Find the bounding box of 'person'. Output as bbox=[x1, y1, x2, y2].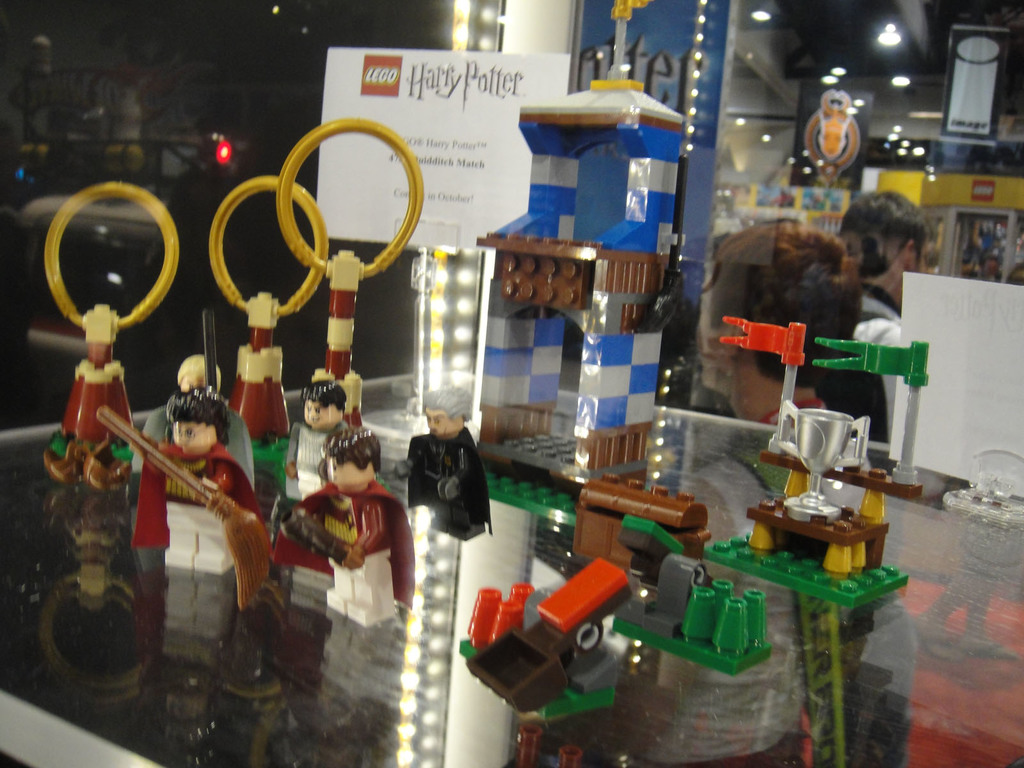
bbox=[408, 406, 483, 562].
